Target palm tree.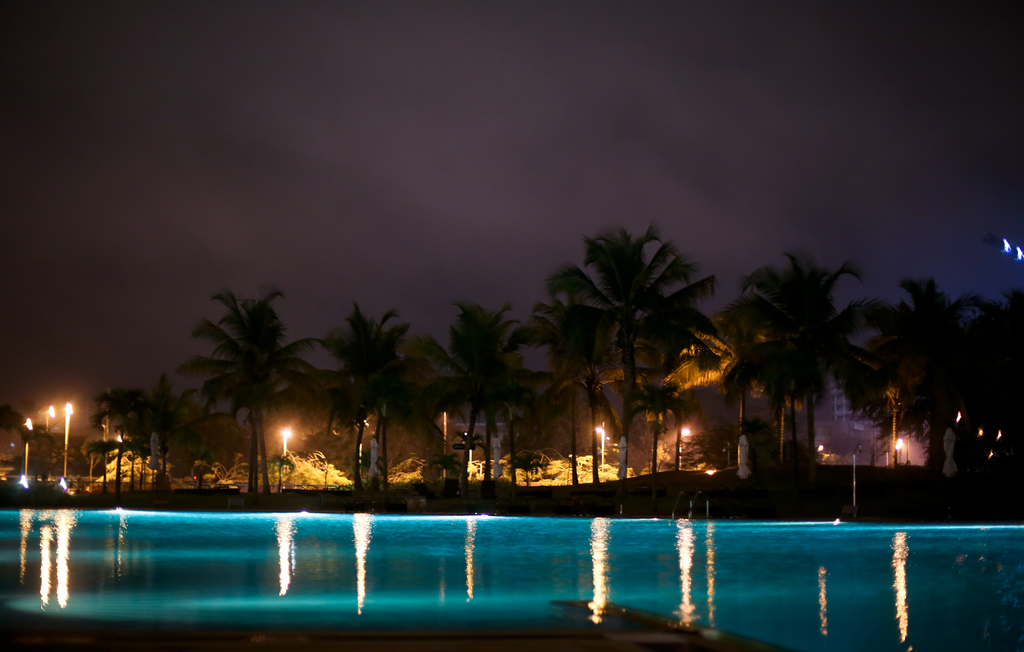
Target region: (418, 292, 538, 502).
